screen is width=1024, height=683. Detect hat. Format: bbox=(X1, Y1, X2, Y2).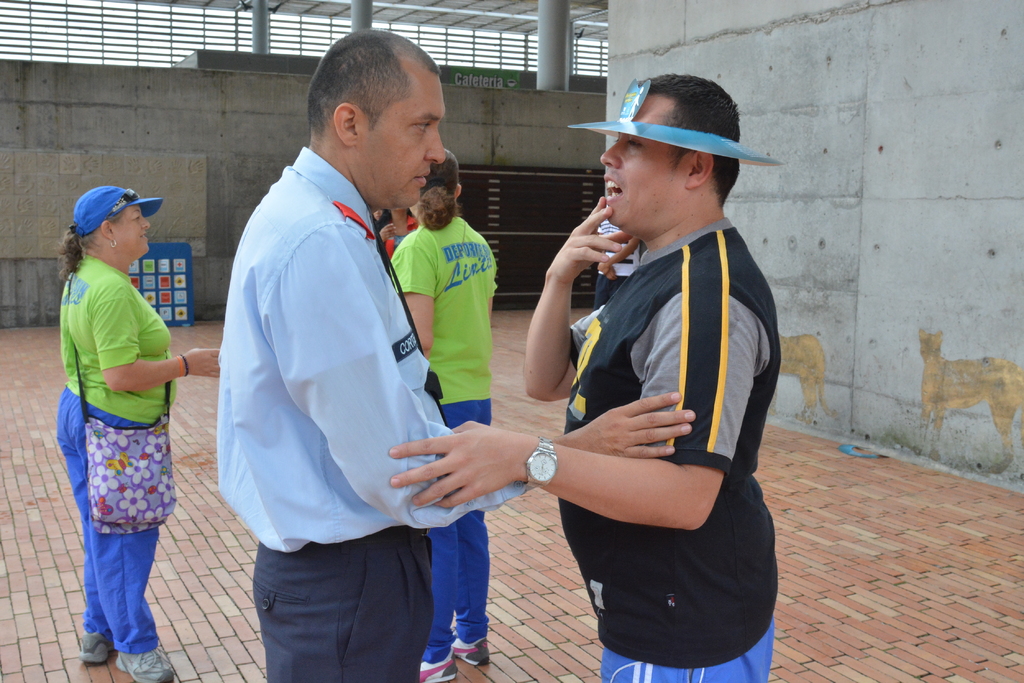
bbox=(68, 185, 159, 236).
